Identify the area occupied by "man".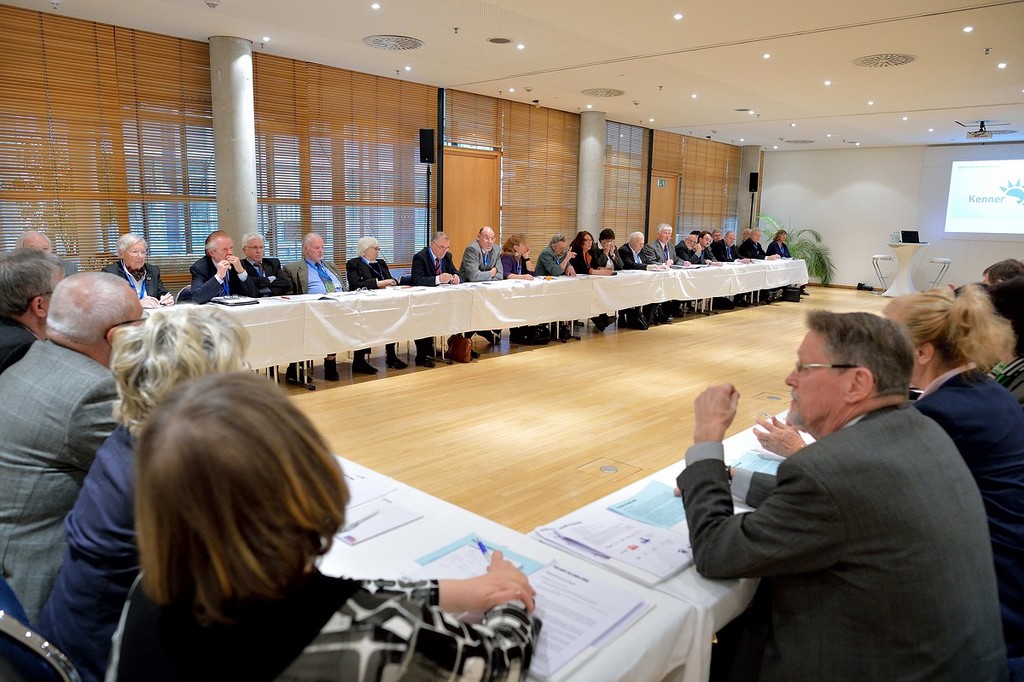
Area: (left=645, top=219, right=688, bottom=315).
